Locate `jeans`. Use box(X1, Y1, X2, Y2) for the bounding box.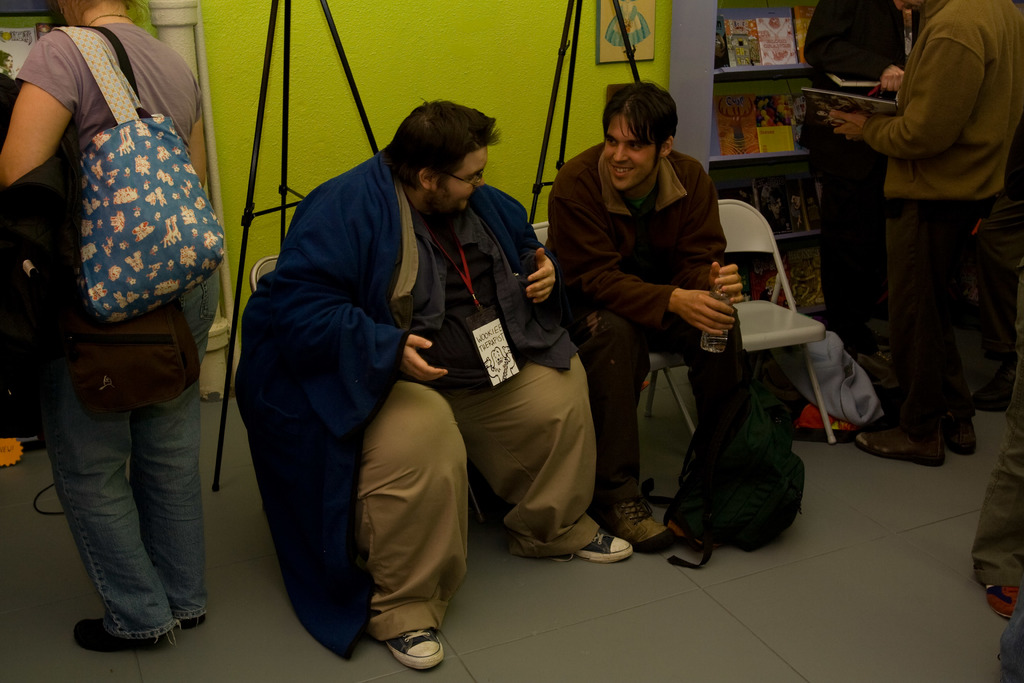
box(49, 354, 204, 652).
